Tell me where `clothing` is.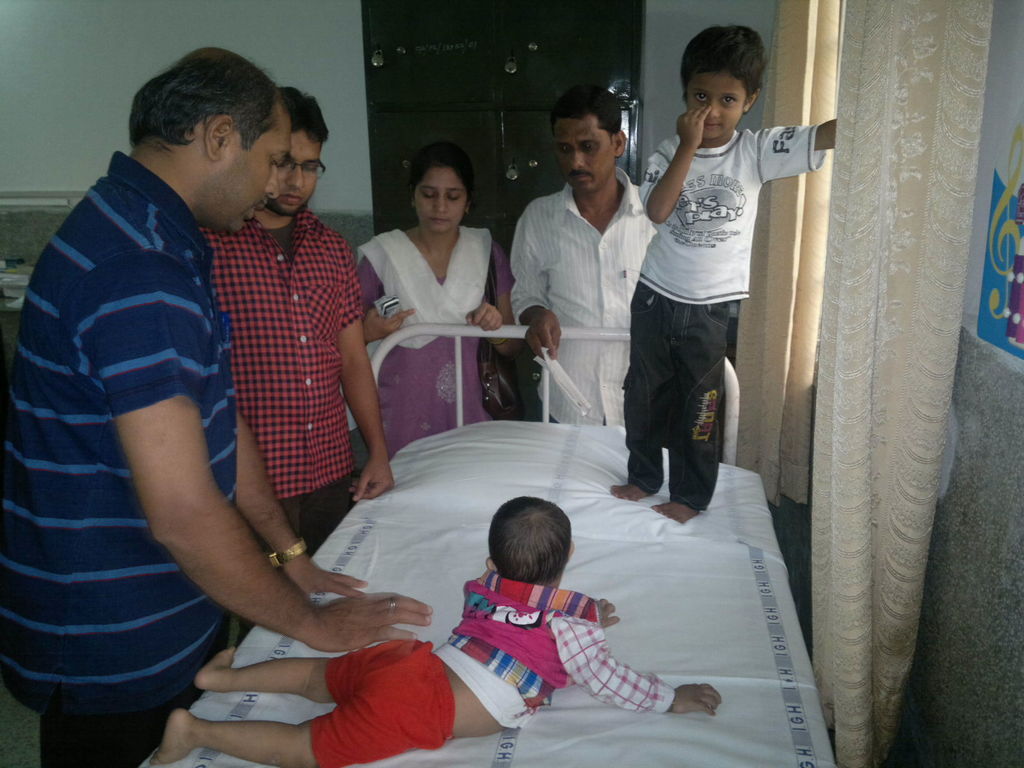
`clothing` is at [left=202, top=202, right=364, bottom=638].
